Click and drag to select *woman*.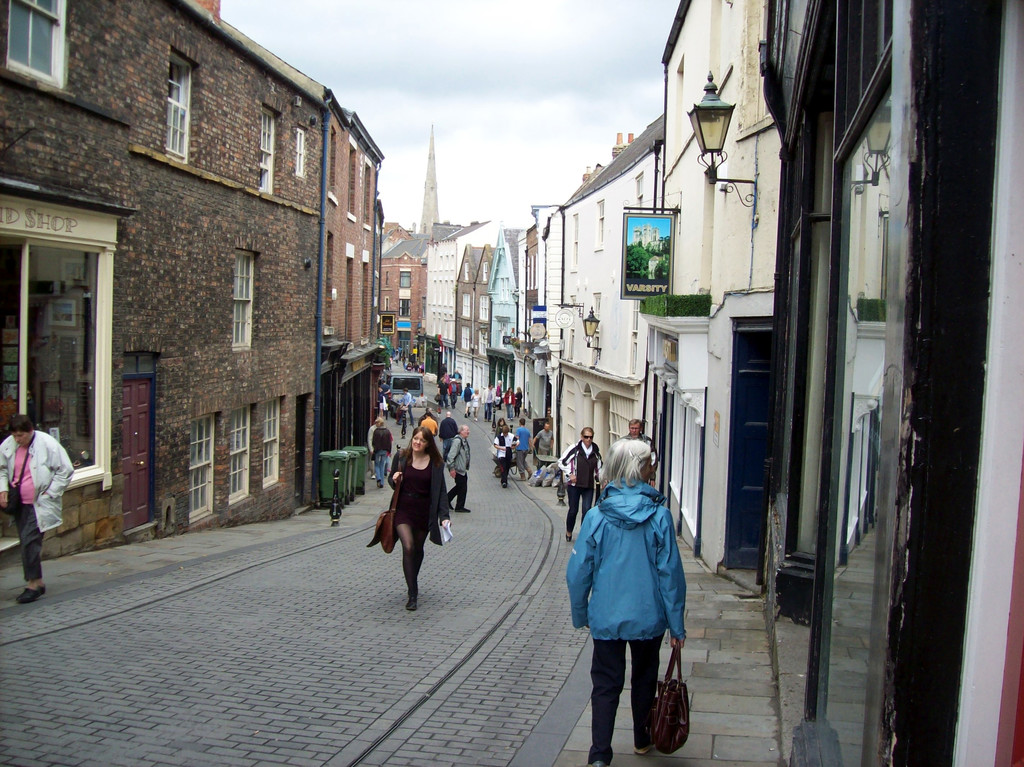
Selection: 493,417,506,439.
